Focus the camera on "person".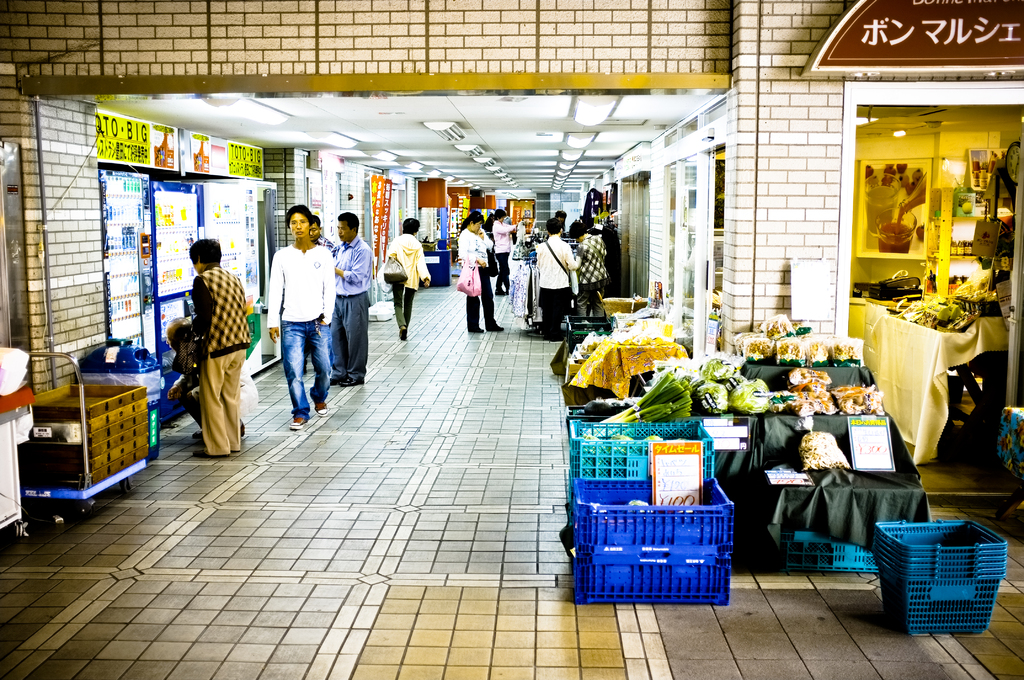
Focus region: [x1=189, y1=239, x2=250, y2=457].
